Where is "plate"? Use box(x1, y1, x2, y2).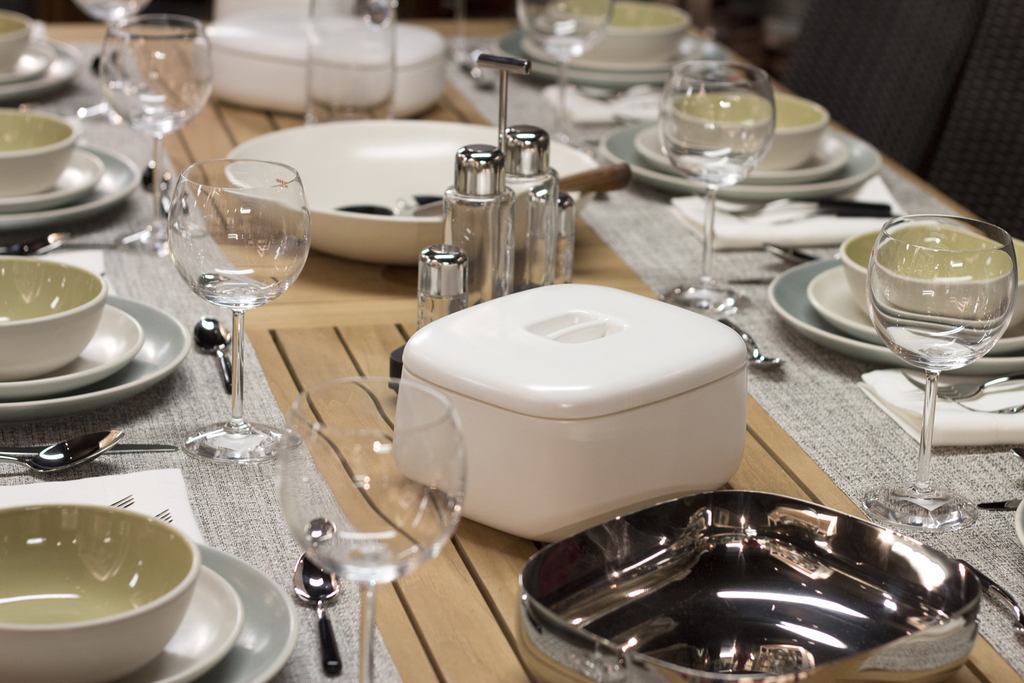
box(0, 294, 190, 426).
